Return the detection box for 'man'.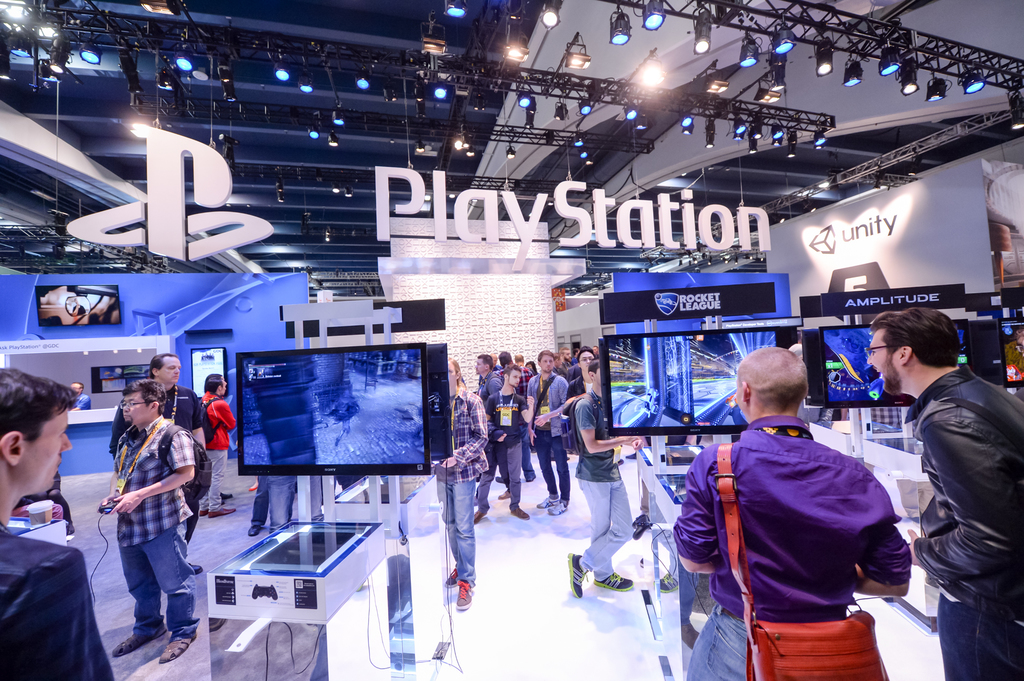
BBox(198, 375, 241, 516).
